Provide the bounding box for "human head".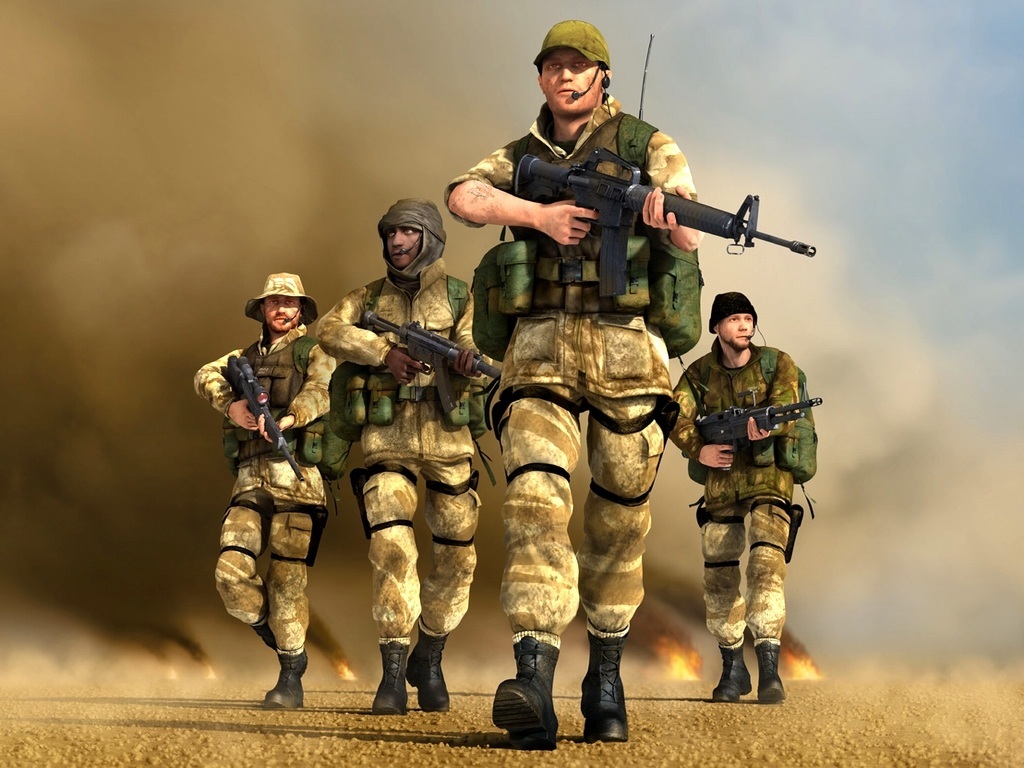
375/198/447/287.
